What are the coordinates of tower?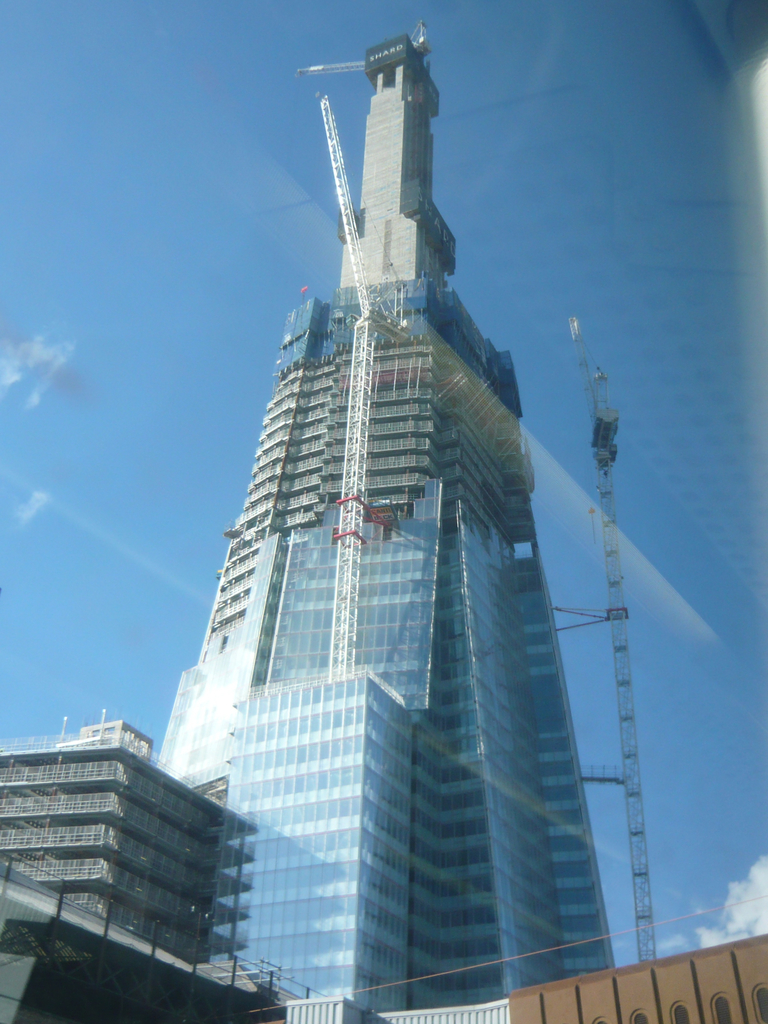
<region>125, 42, 621, 881</region>.
